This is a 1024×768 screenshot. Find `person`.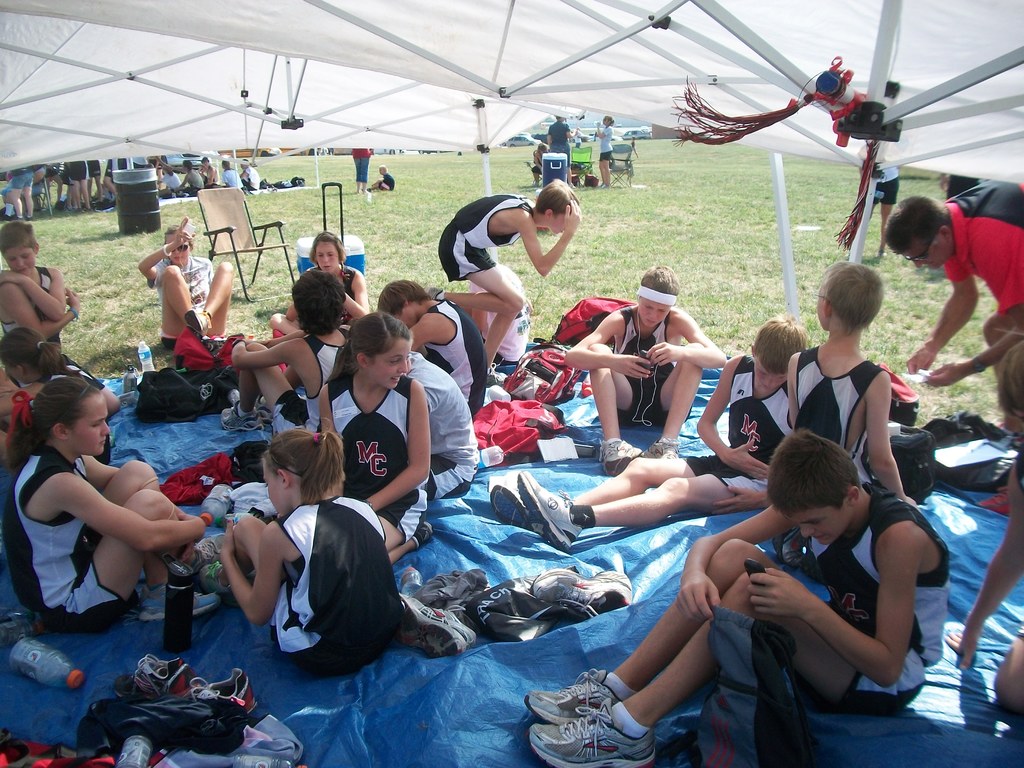
Bounding box: {"x1": 437, "y1": 178, "x2": 579, "y2": 379}.
